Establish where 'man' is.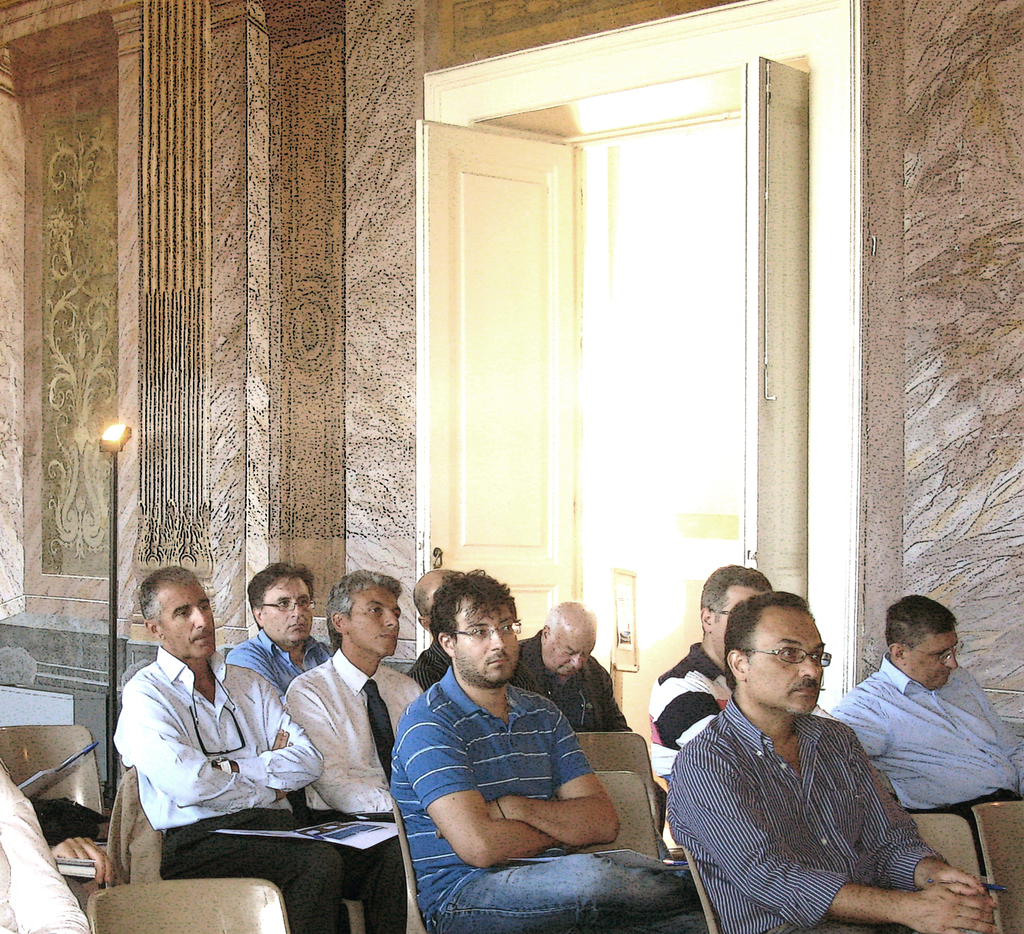
Established at select_region(827, 597, 1023, 882).
